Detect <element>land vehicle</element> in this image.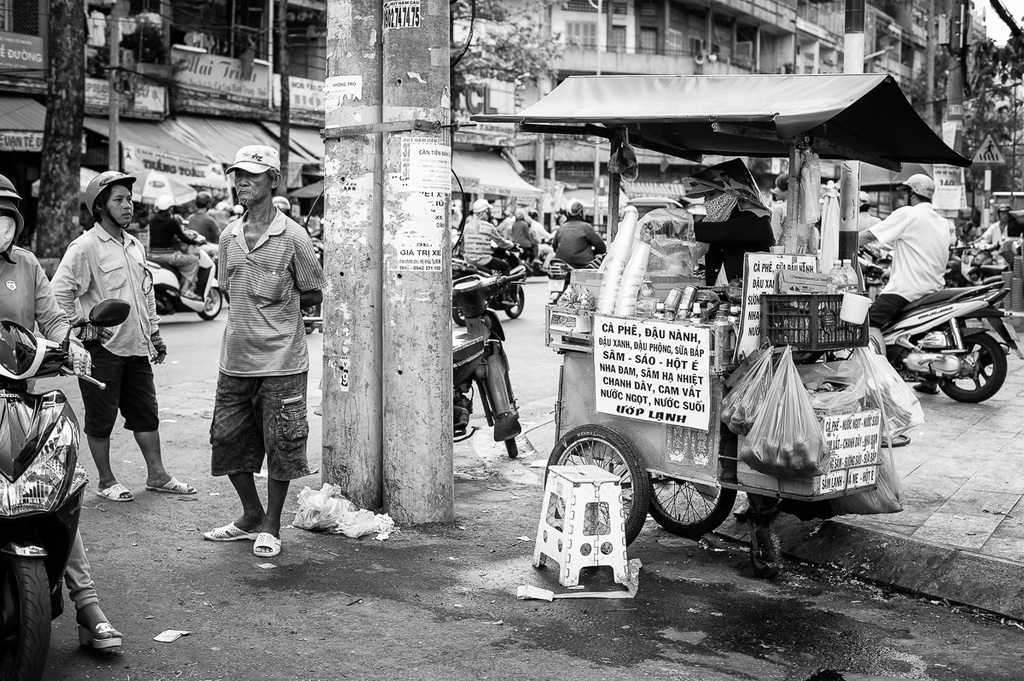
Detection: locate(0, 304, 127, 680).
